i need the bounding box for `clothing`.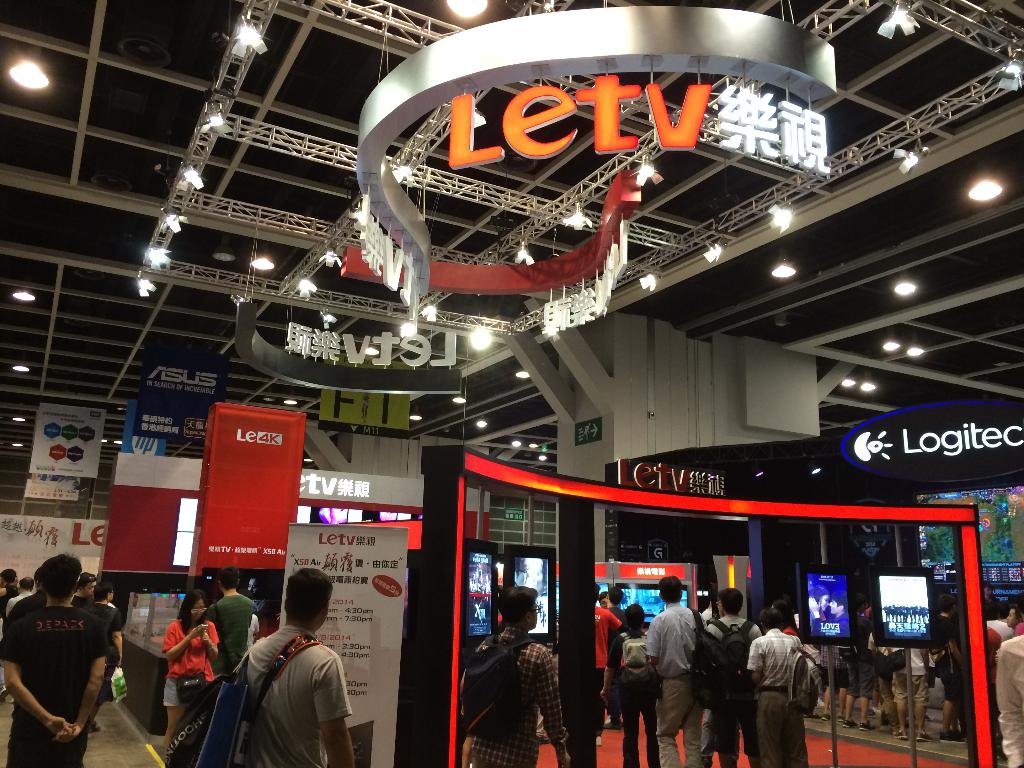
Here it is: bbox=(160, 617, 221, 708).
